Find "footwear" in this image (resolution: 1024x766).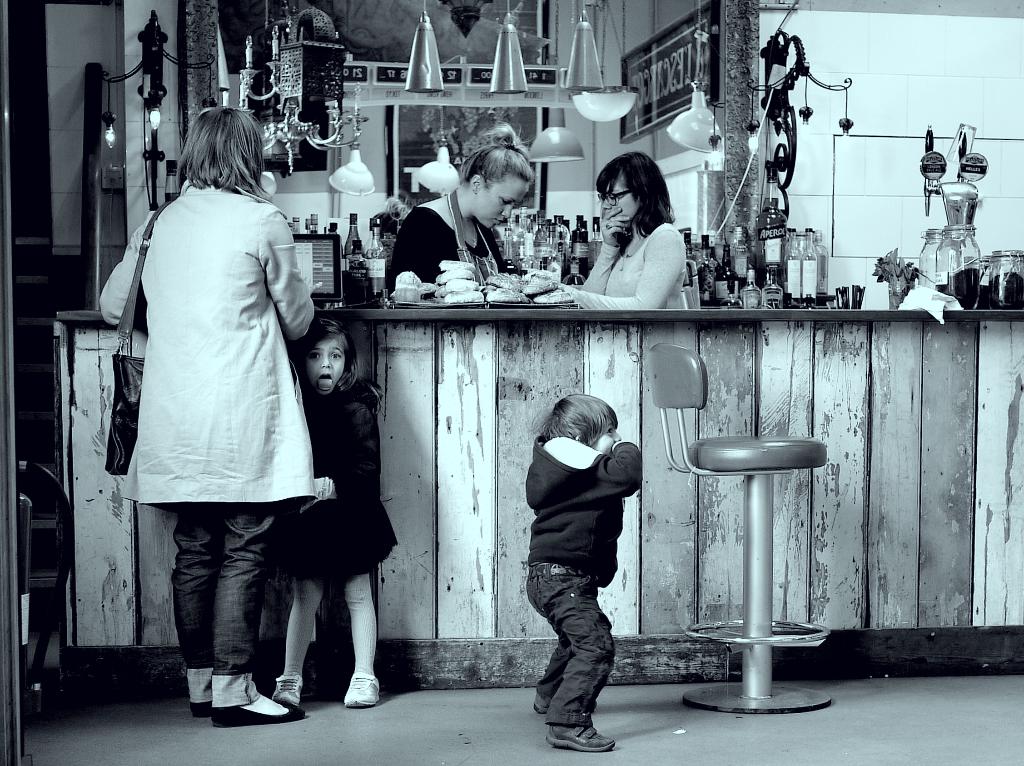
region(548, 726, 609, 750).
